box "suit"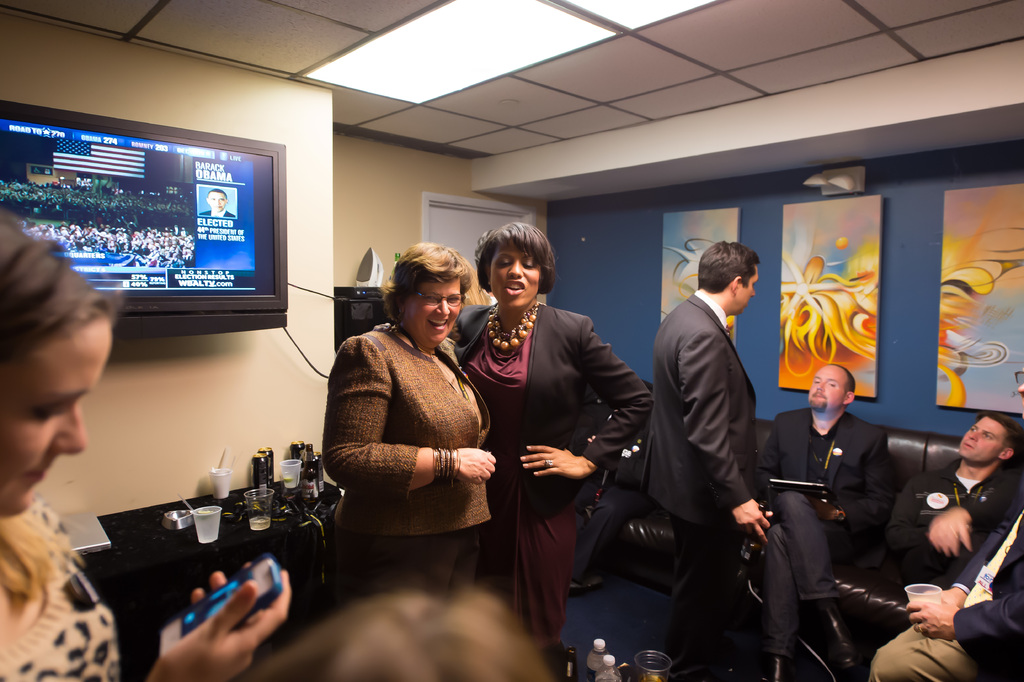
pyautogui.locateOnScreen(755, 406, 892, 651)
